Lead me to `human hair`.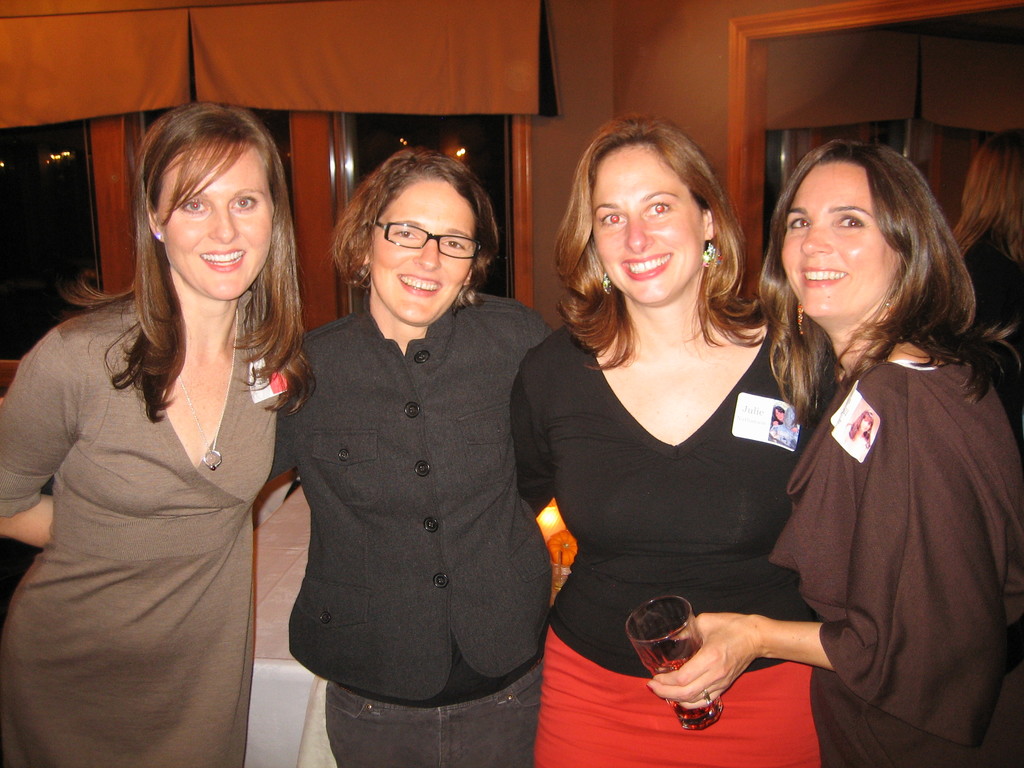
Lead to [x1=99, y1=115, x2=303, y2=451].
